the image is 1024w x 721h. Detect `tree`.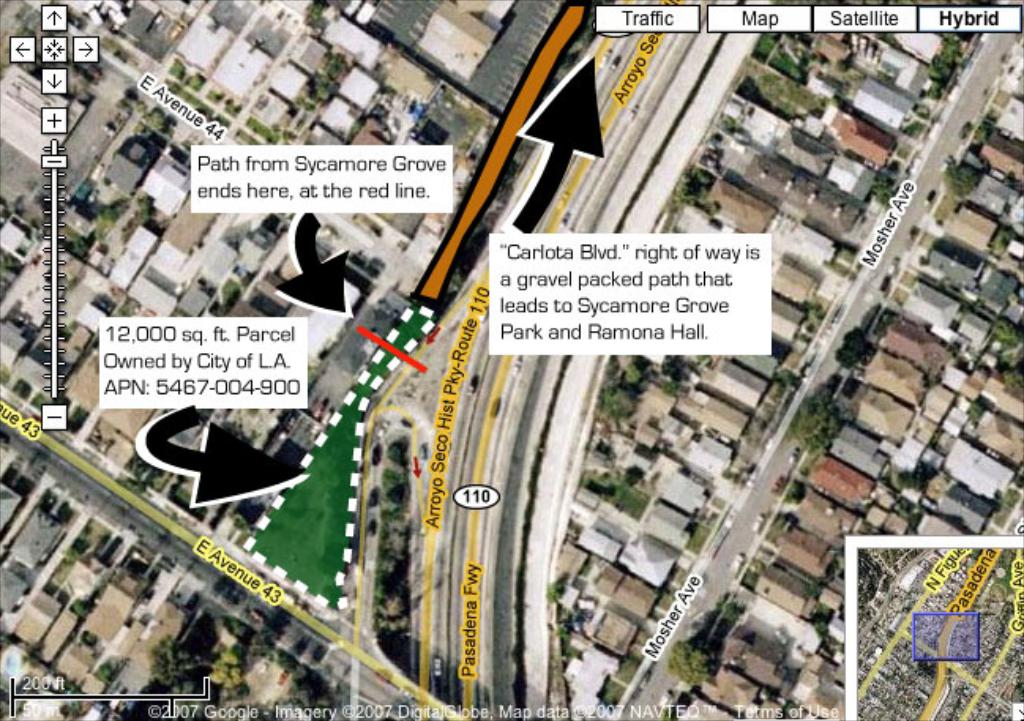
Detection: bbox=[592, 360, 637, 424].
